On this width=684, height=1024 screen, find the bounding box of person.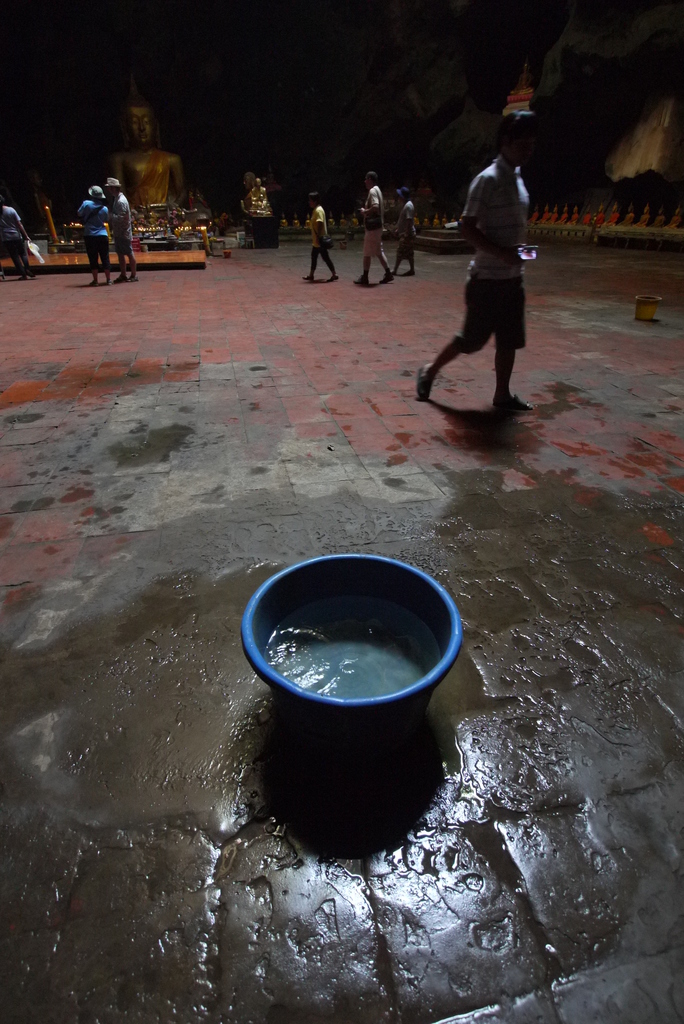
Bounding box: (0,205,35,280).
